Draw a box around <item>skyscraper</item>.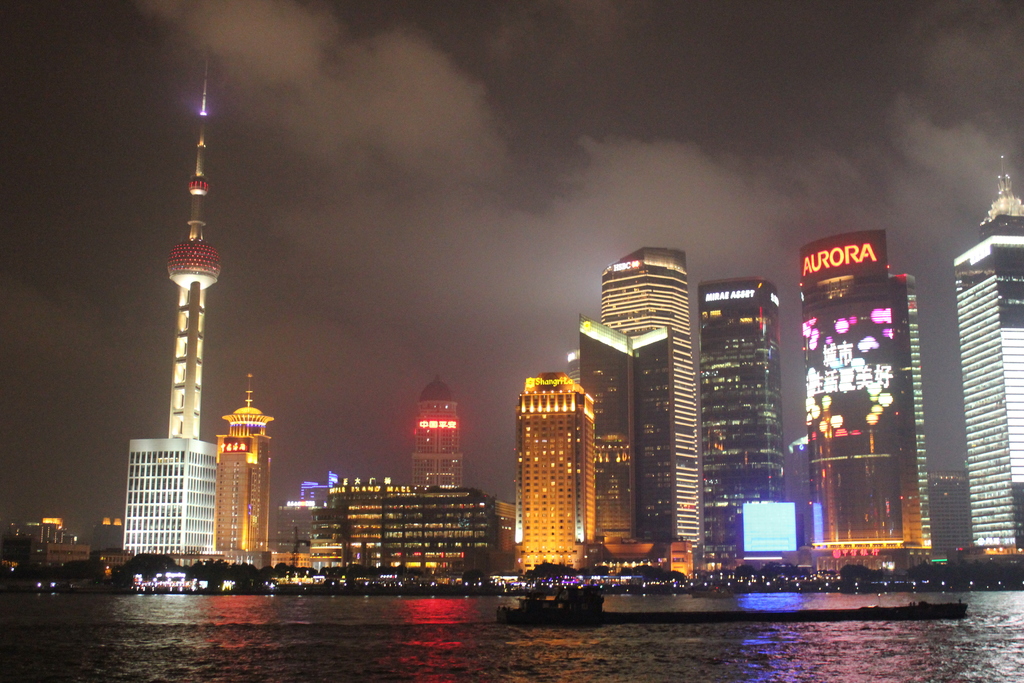
detection(592, 245, 703, 547).
